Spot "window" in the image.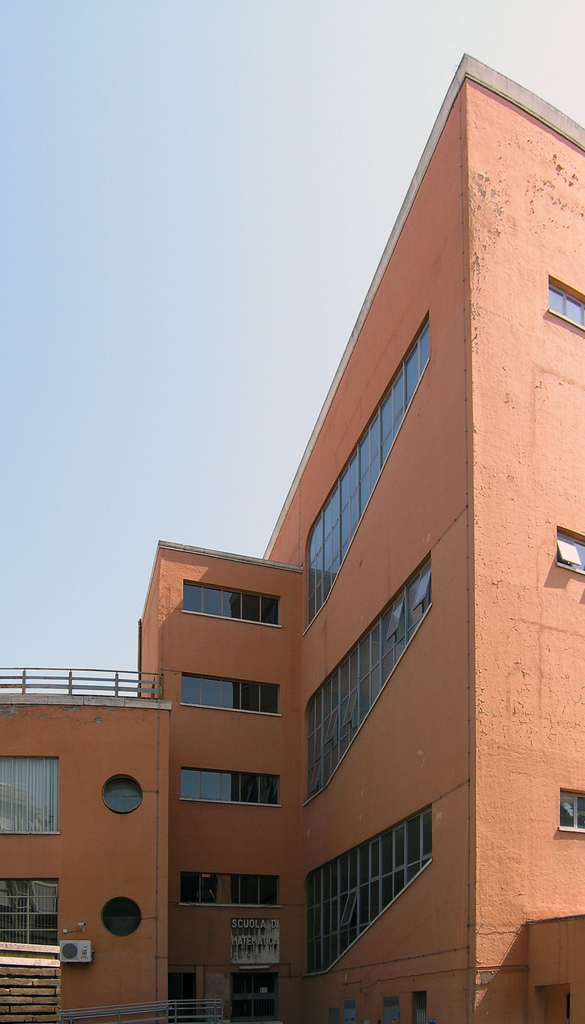
"window" found at [left=7, top=754, right=56, bottom=841].
